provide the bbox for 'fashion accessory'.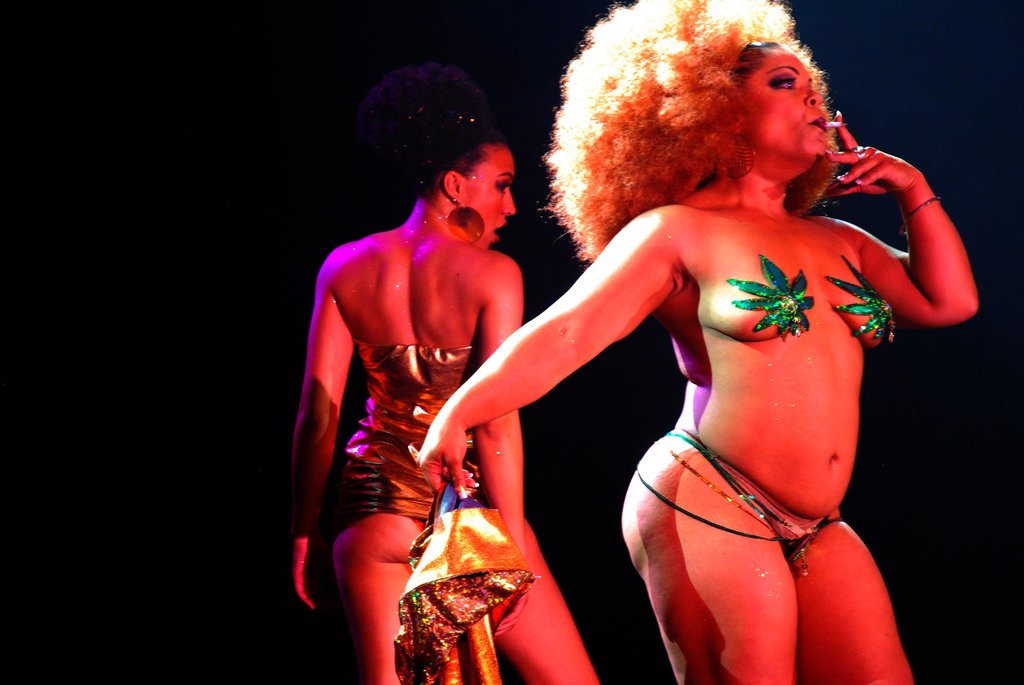
847:142:867:163.
